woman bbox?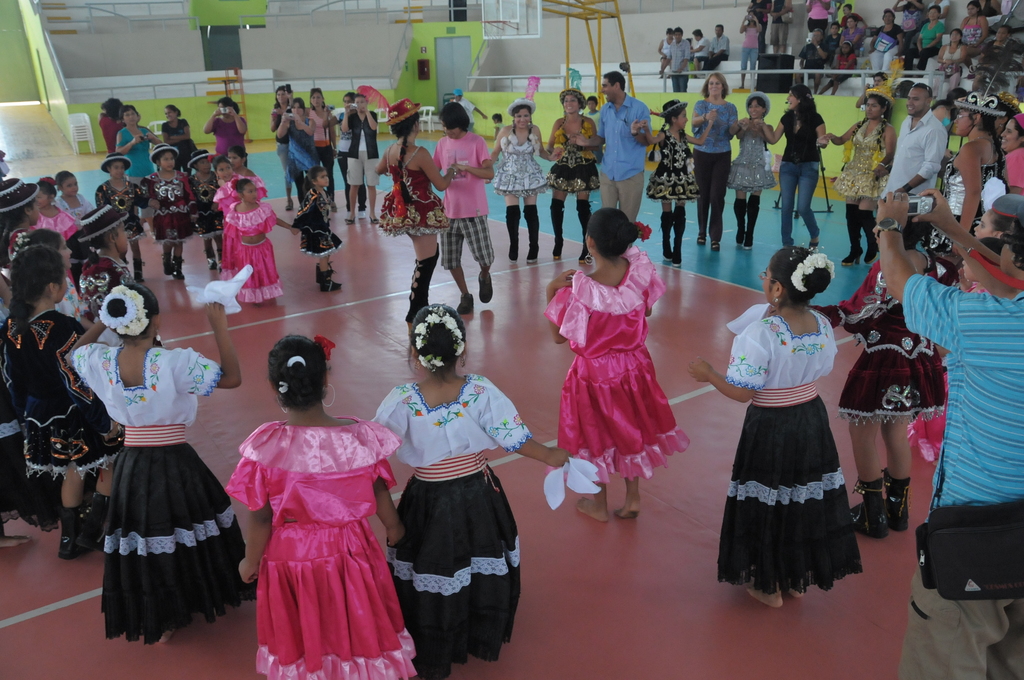
crop(865, 9, 906, 74)
